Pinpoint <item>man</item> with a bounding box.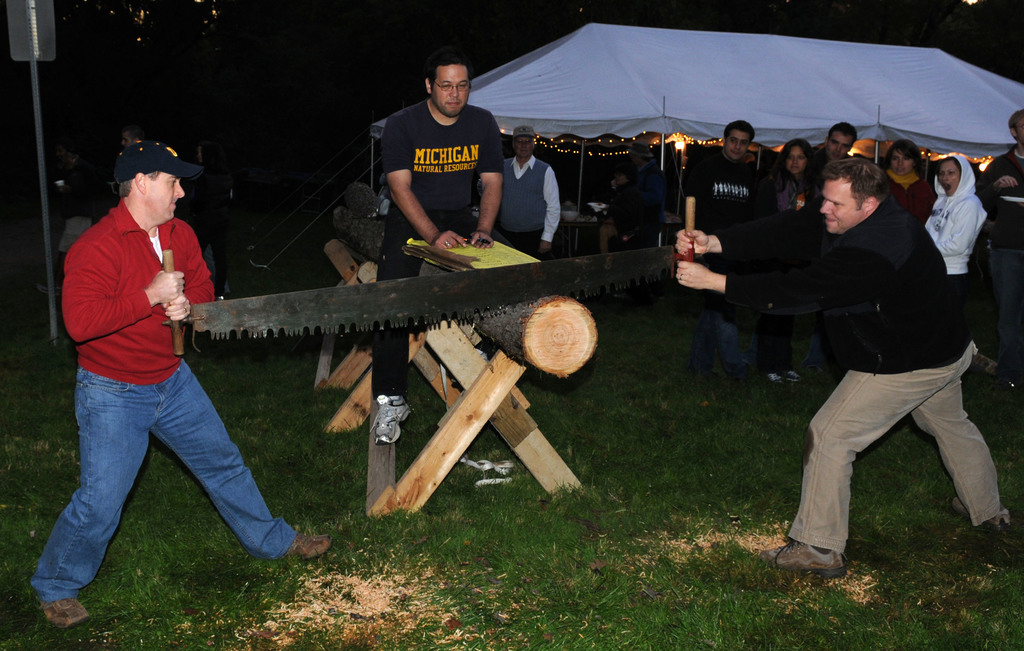
region(808, 120, 860, 175).
